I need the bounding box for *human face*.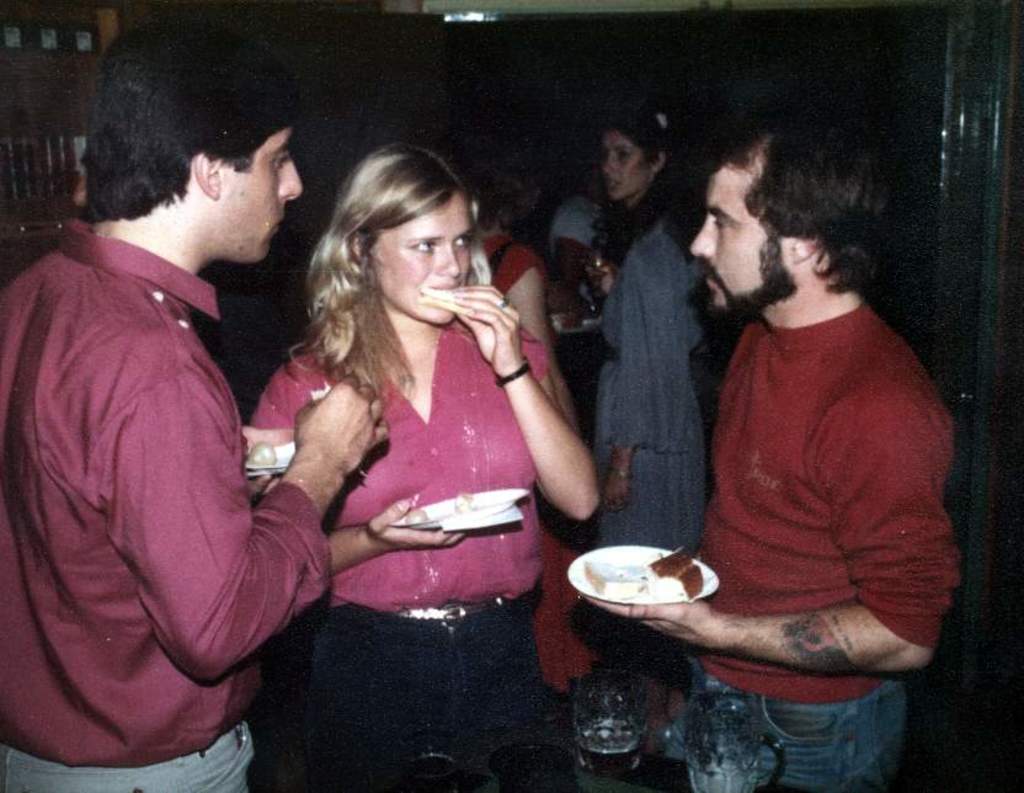
Here it is: (606,137,655,199).
